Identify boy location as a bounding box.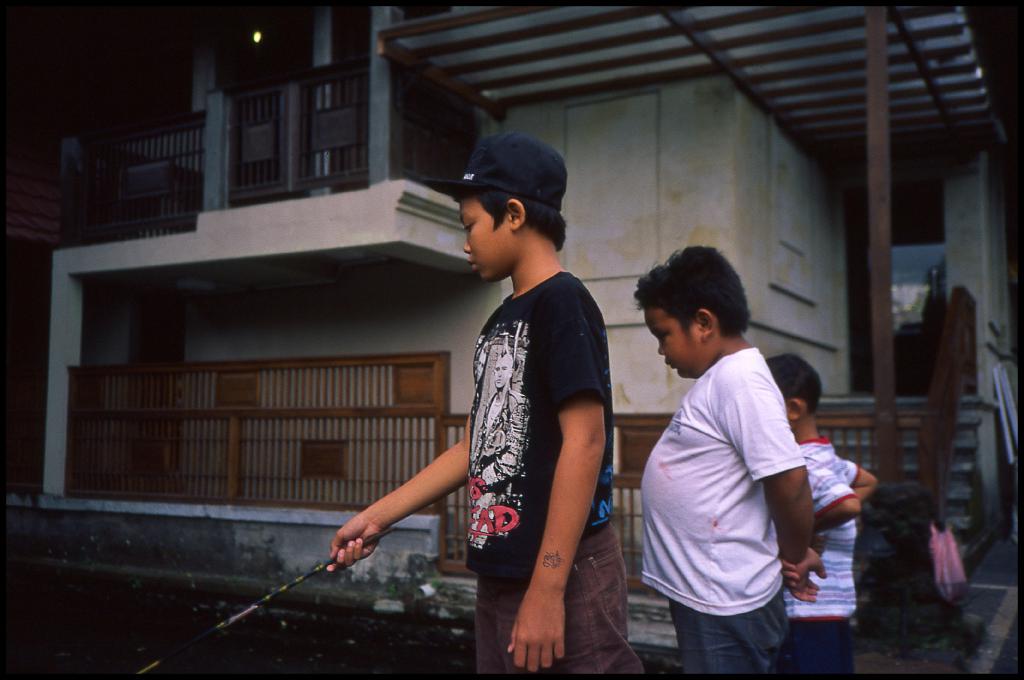
{"x1": 641, "y1": 247, "x2": 827, "y2": 679}.
